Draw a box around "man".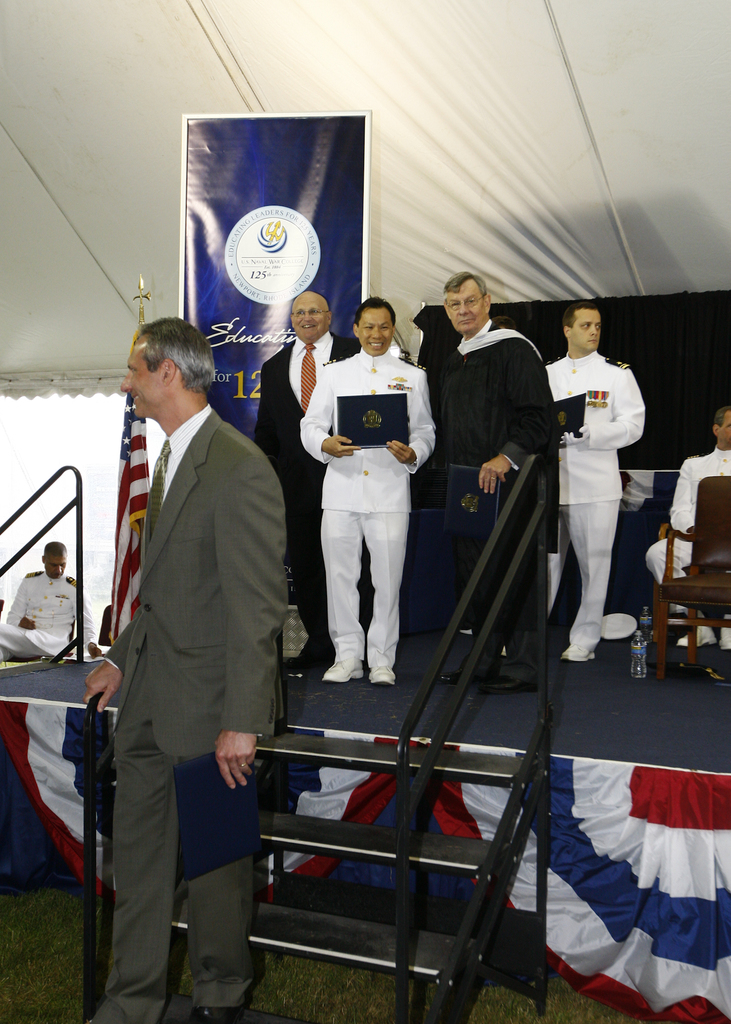
detection(91, 293, 300, 1023).
